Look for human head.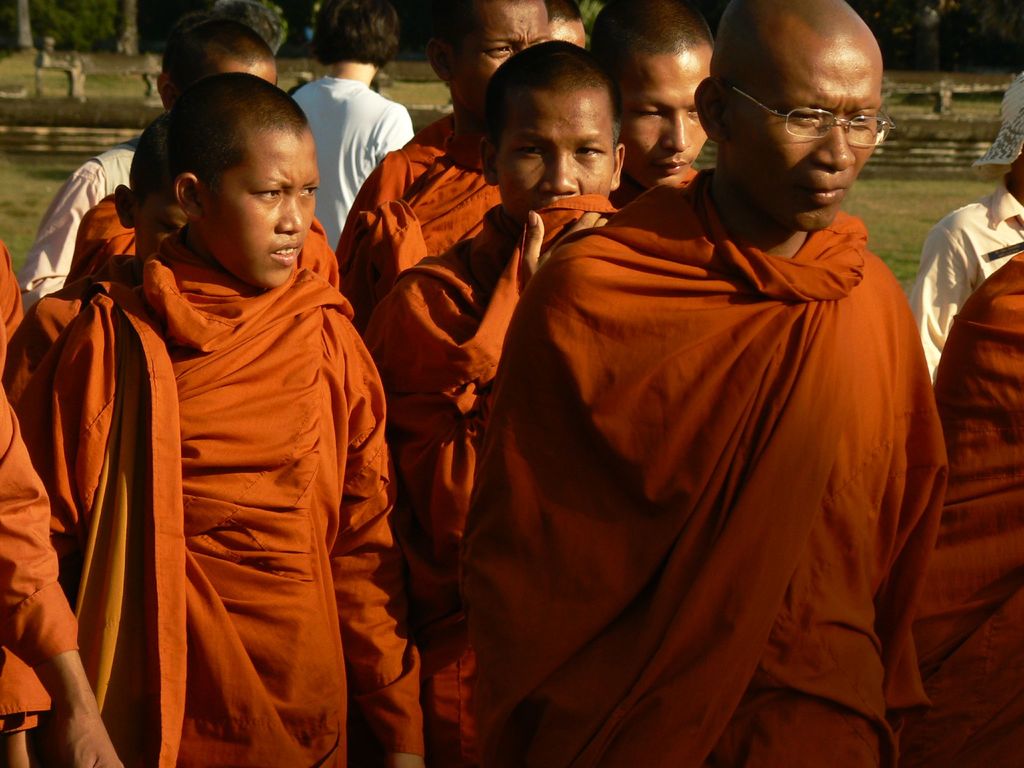
Found: x1=587, y1=0, x2=718, y2=188.
